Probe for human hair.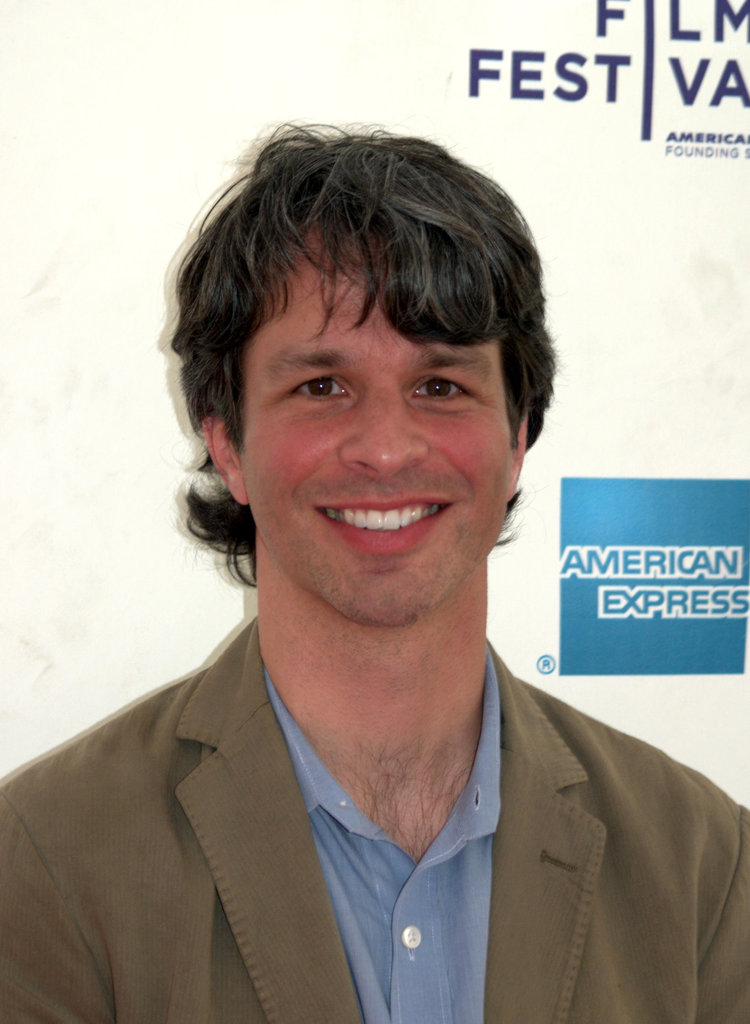
Probe result: box(252, 129, 562, 634).
